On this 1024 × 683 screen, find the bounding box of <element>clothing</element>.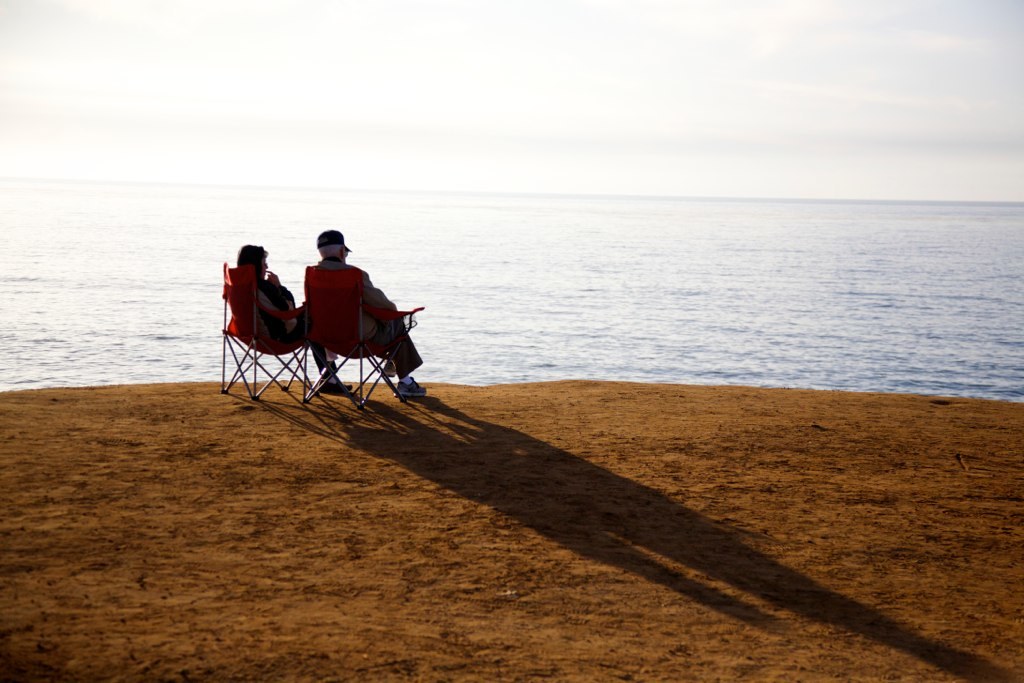
Bounding box: x1=251 y1=272 x2=344 y2=378.
